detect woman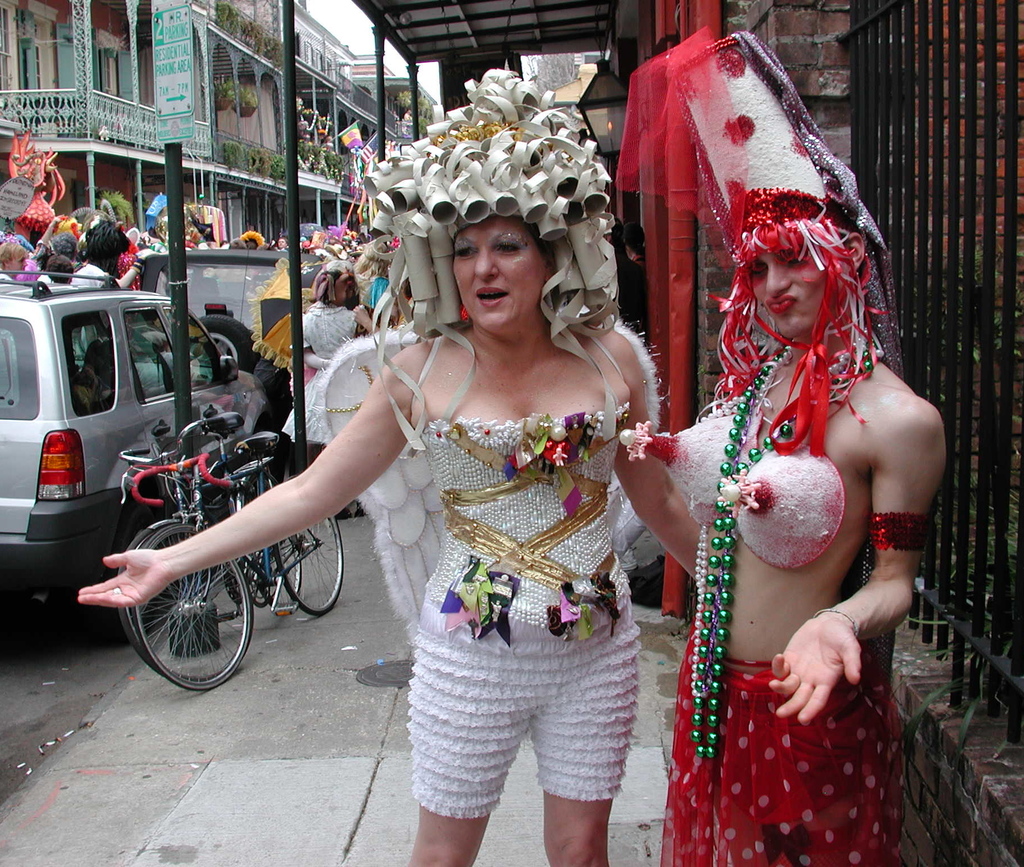
345,234,400,337
